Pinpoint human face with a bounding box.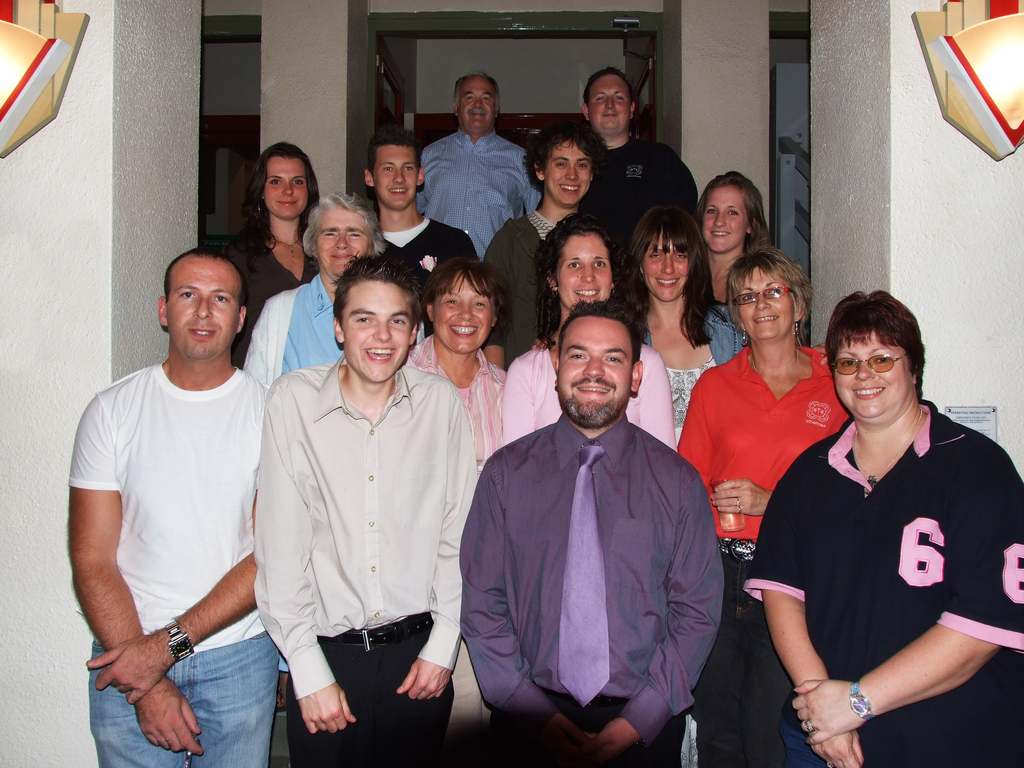
<region>644, 234, 687, 302</region>.
